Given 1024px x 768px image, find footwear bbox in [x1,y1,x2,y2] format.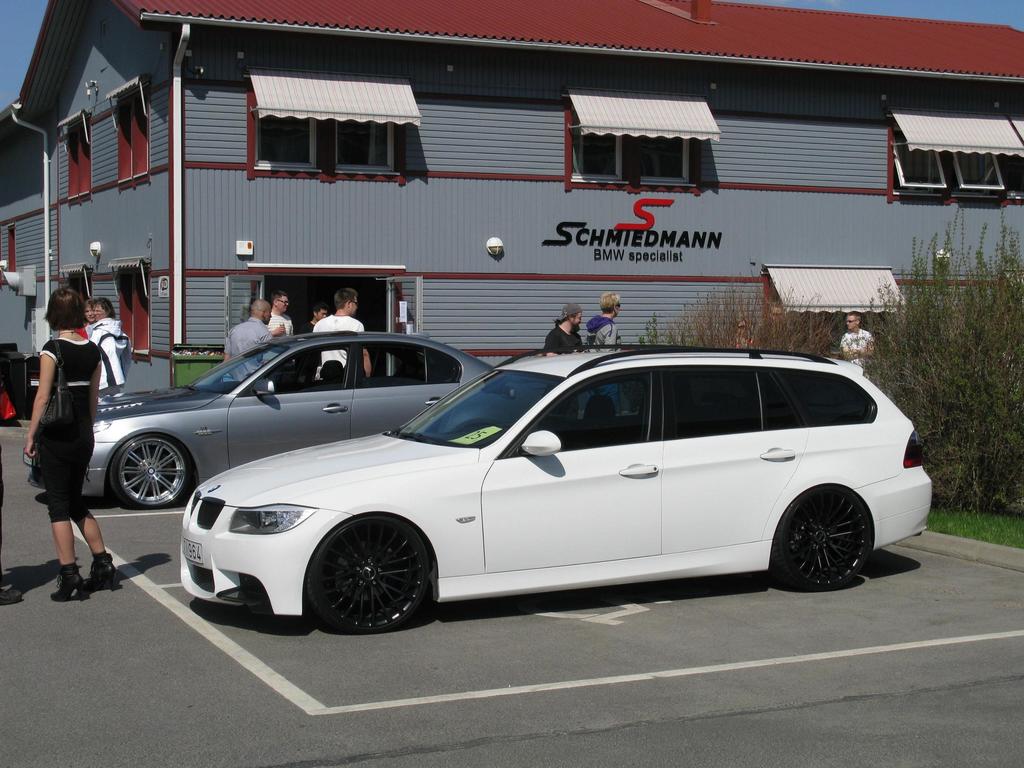
[52,563,84,595].
